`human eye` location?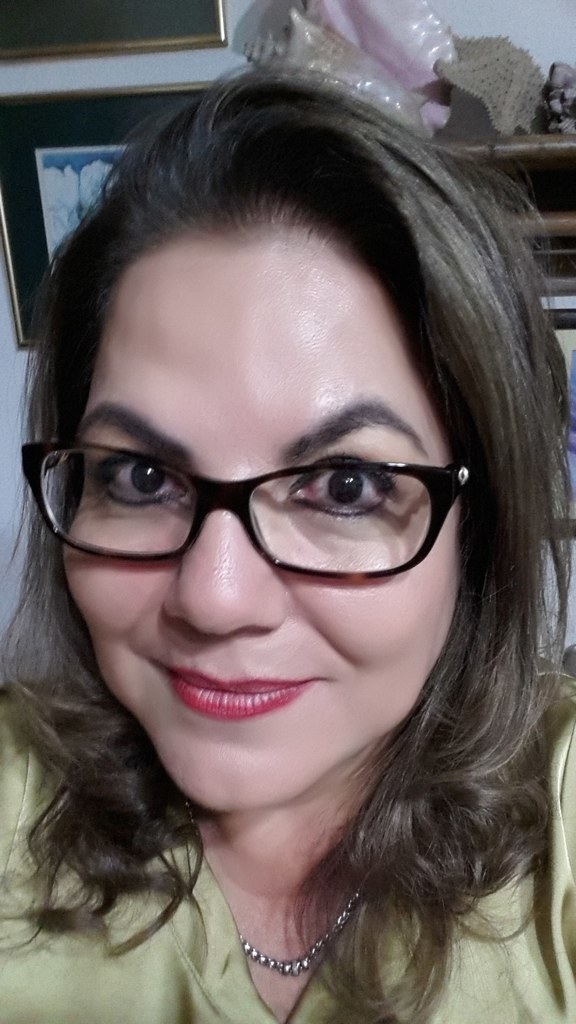
box(82, 447, 184, 512)
